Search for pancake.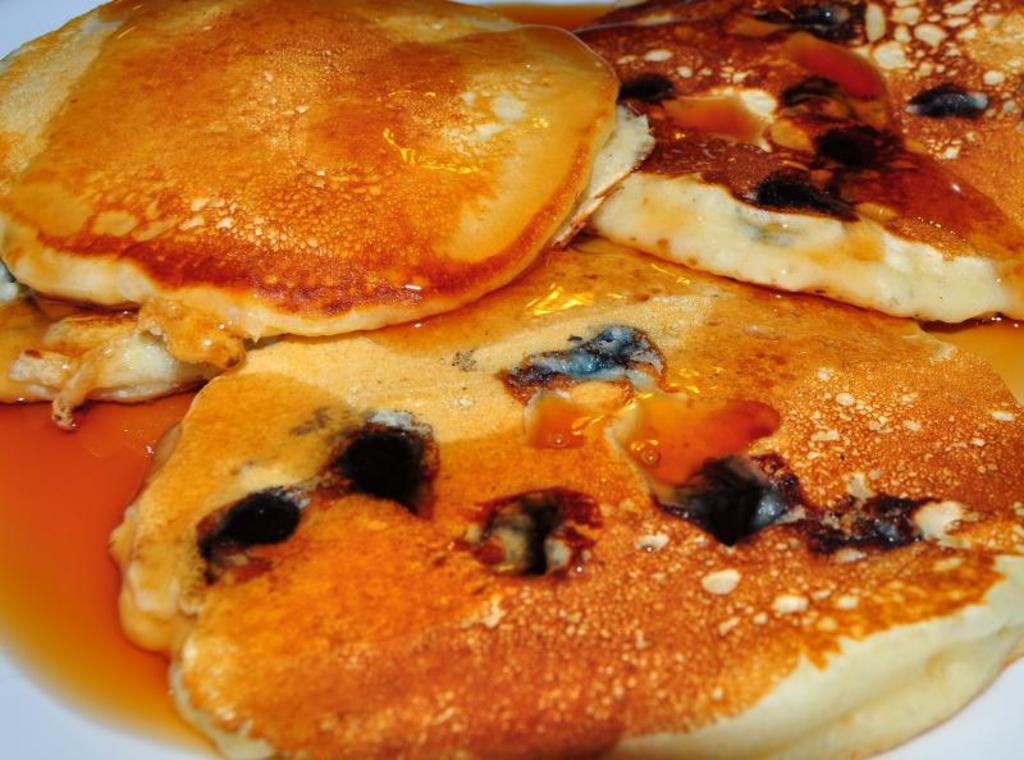
Found at Rect(582, 0, 1023, 330).
